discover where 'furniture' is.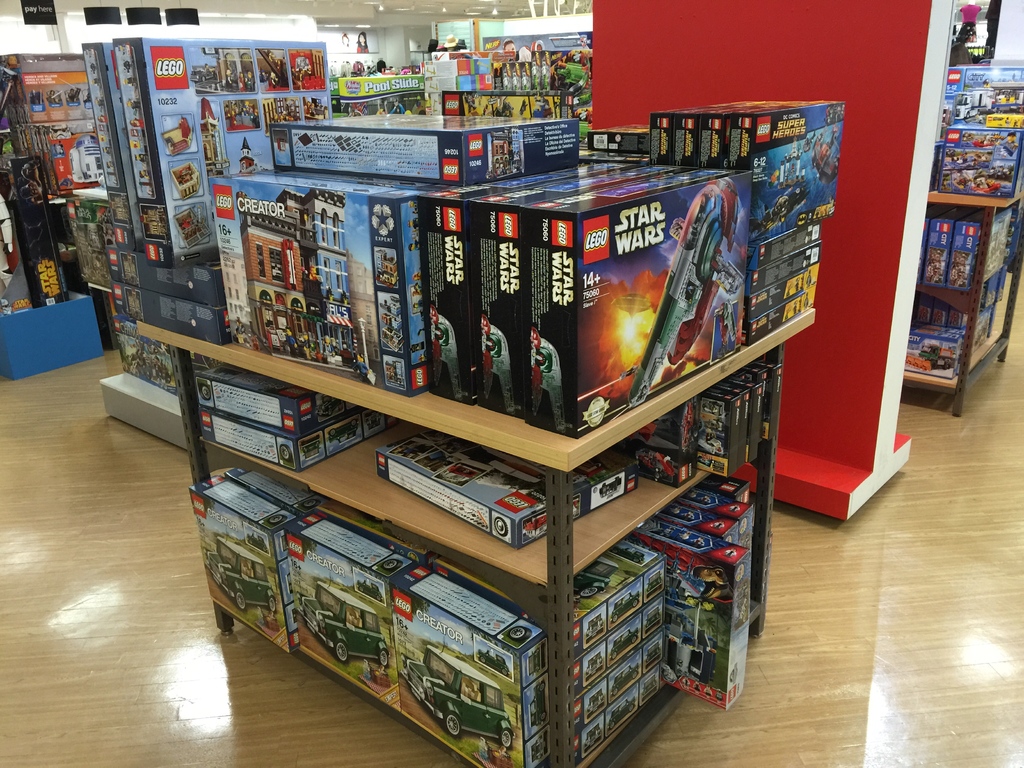
Discovered at <region>132, 312, 819, 767</region>.
